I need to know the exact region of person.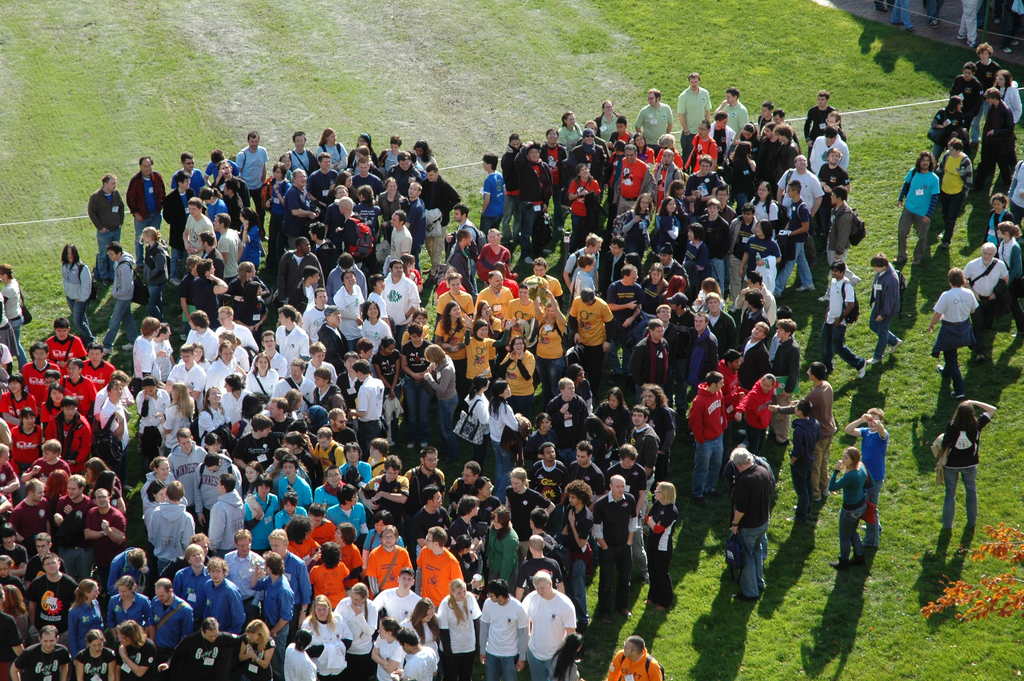
Region: (left=312, top=149, right=340, bottom=209).
